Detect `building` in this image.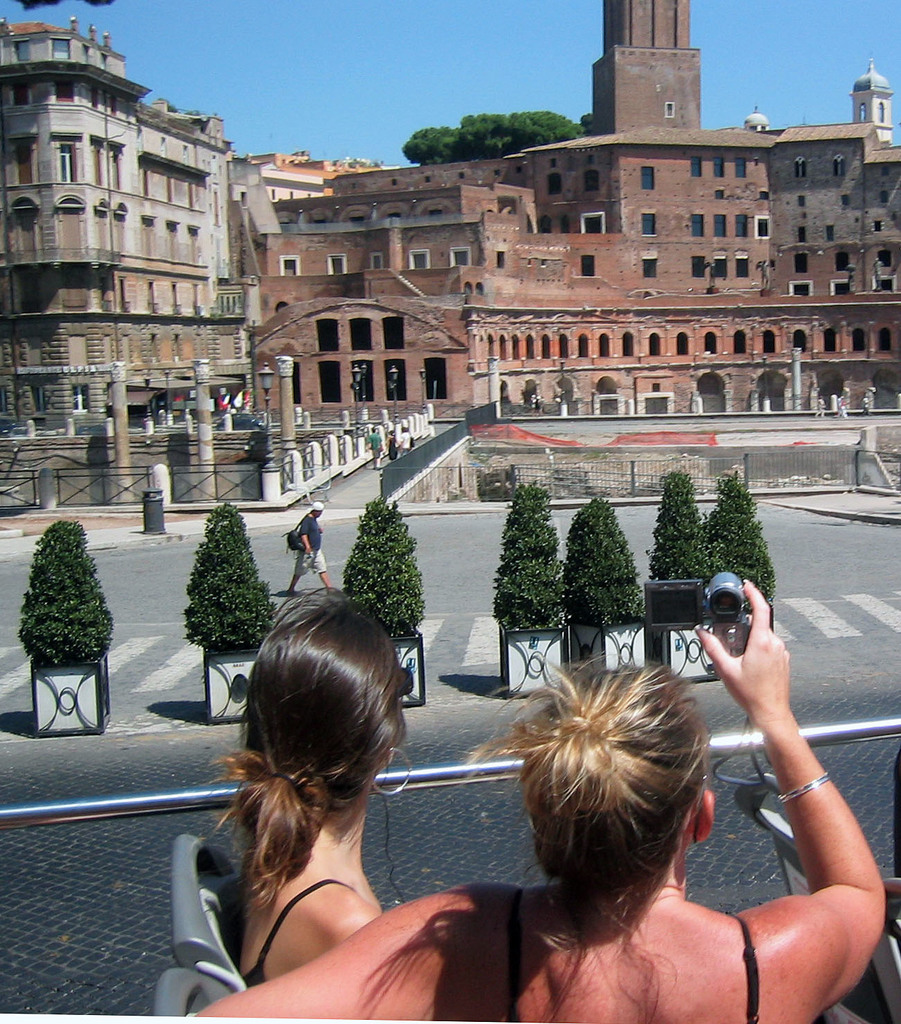
Detection: bbox=(247, 0, 900, 418).
